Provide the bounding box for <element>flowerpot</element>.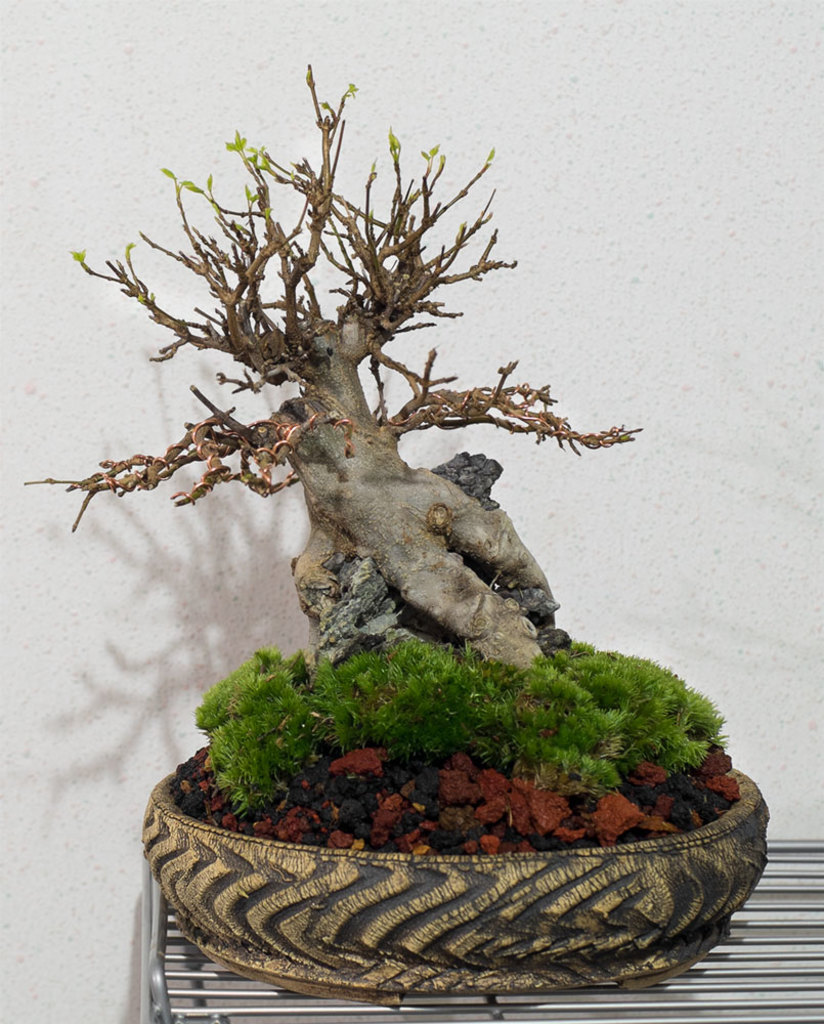
159/658/774/982.
